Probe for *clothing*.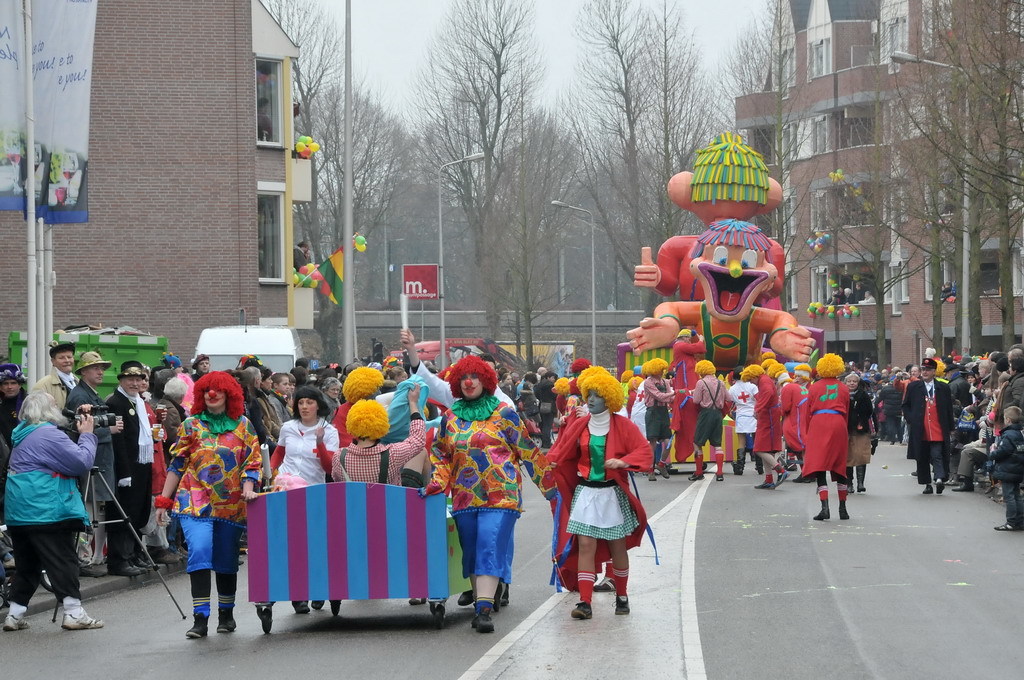
Probe result: bbox=[102, 391, 148, 553].
